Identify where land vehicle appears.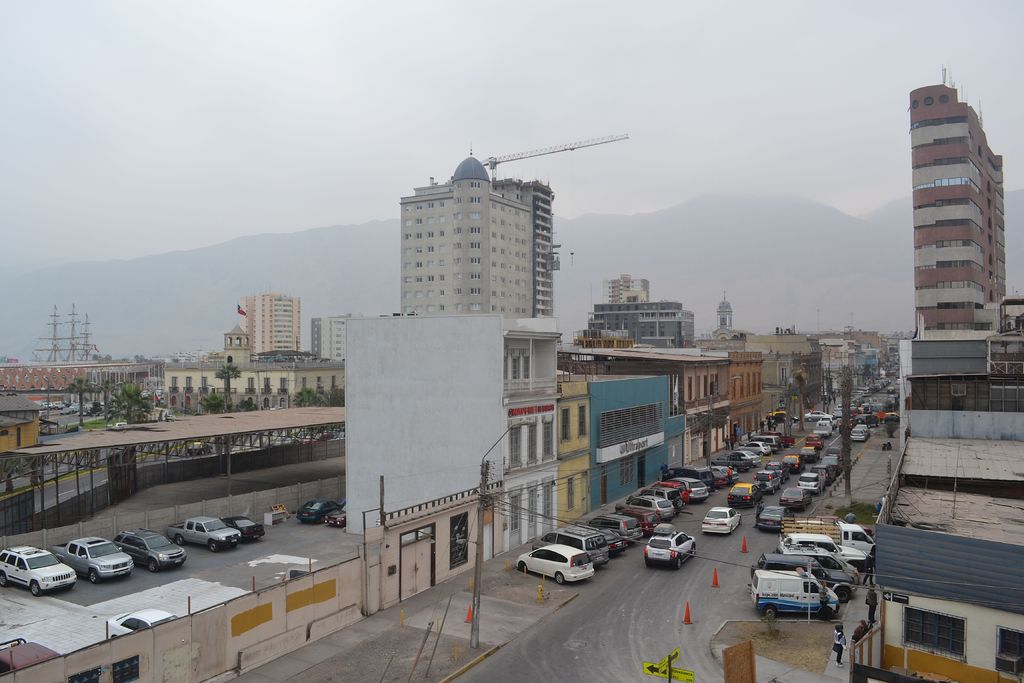
Appears at [left=751, top=551, right=857, bottom=604].
